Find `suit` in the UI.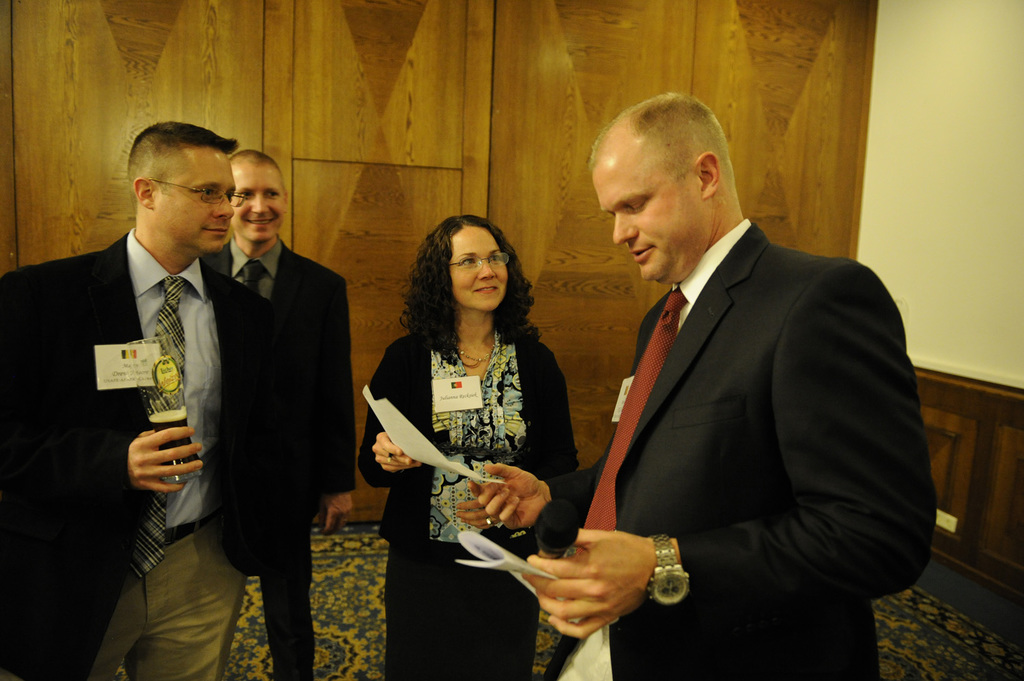
UI element at pyautogui.locateOnScreen(544, 230, 936, 680).
